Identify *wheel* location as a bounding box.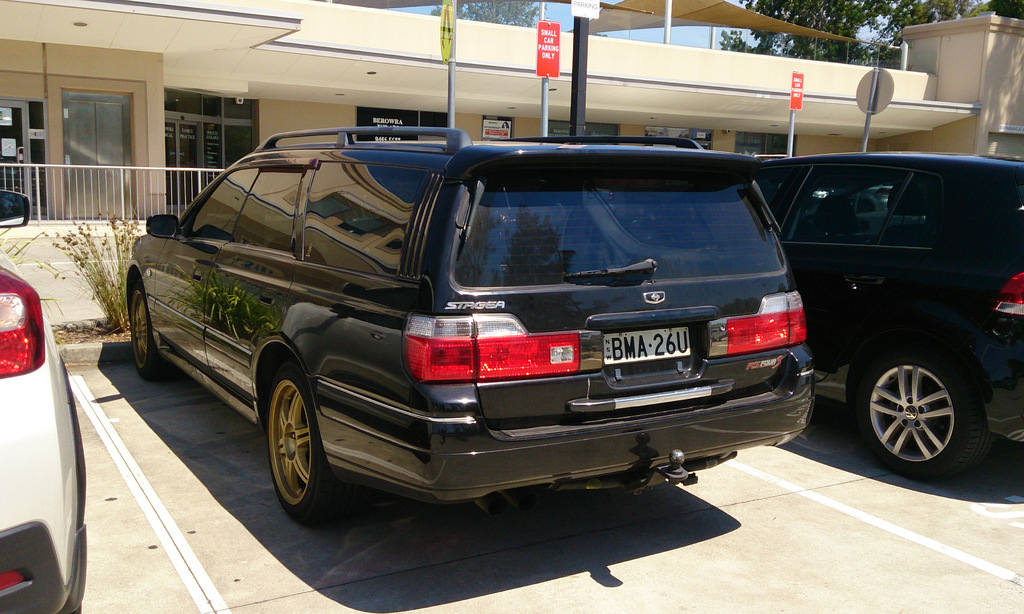
<box>258,369,330,516</box>.
